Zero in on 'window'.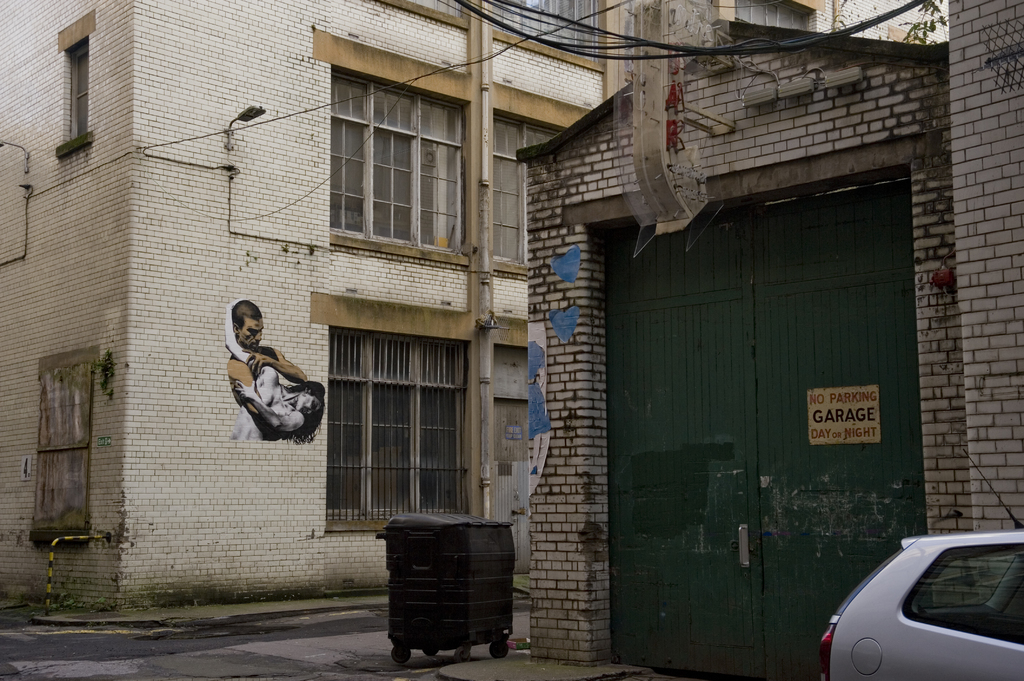
Zeroed in: box(335, 68, 461, 251).
